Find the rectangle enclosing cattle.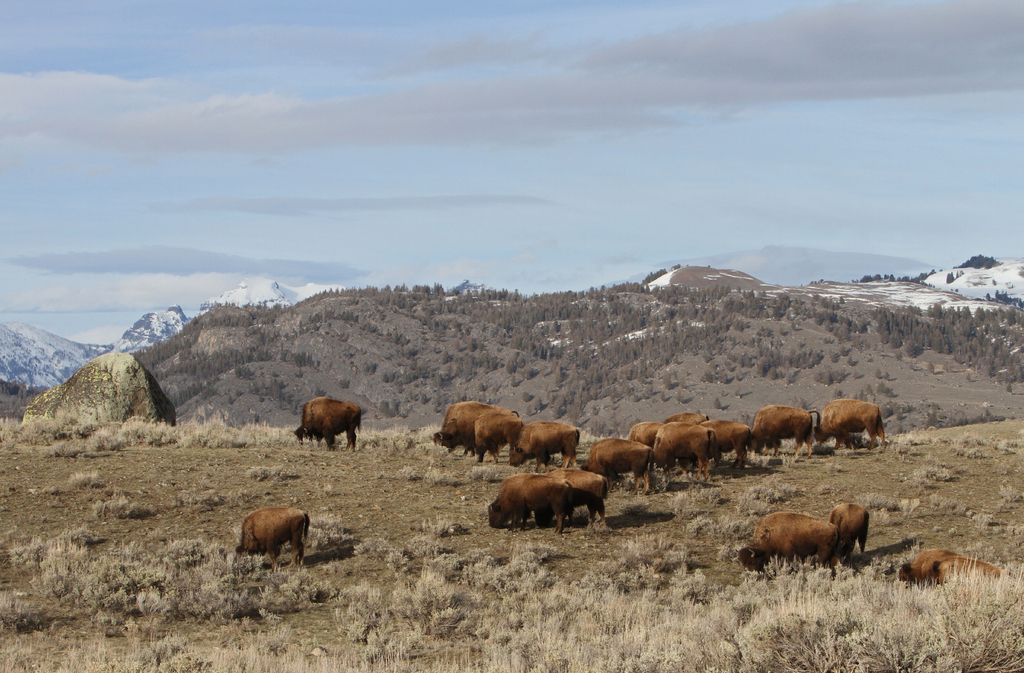
BBox(825, 503, 871, 562).
